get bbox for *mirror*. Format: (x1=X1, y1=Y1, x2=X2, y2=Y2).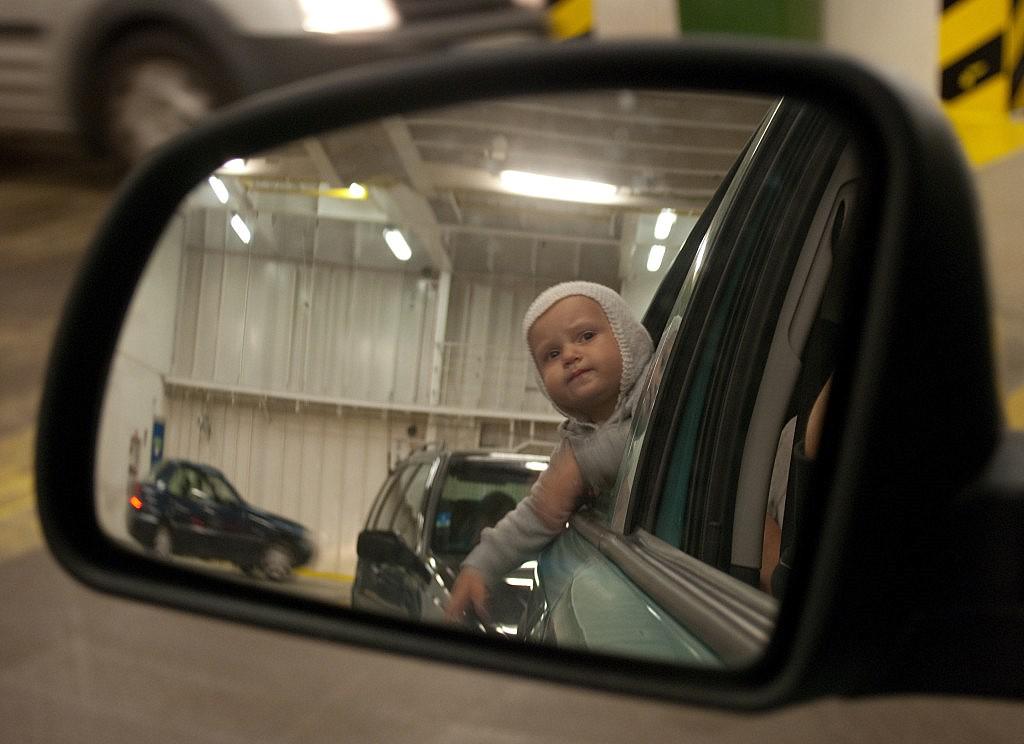
(x1=98, y1=90, x2=863, y2=666).
